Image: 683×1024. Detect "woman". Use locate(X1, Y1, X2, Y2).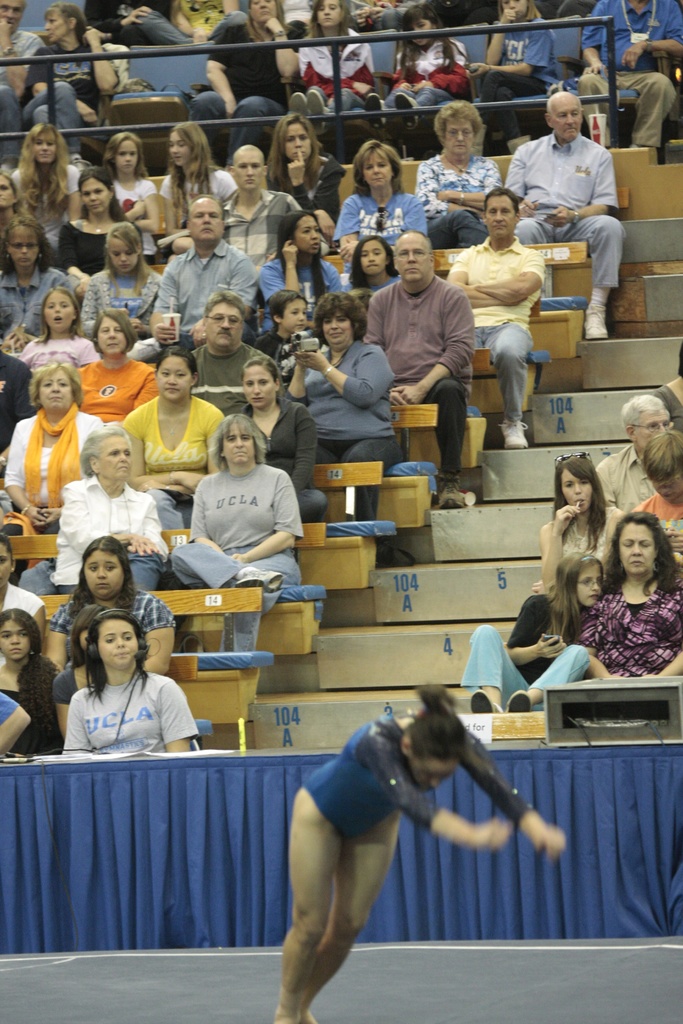
locate(577, 509, 682, 681).
